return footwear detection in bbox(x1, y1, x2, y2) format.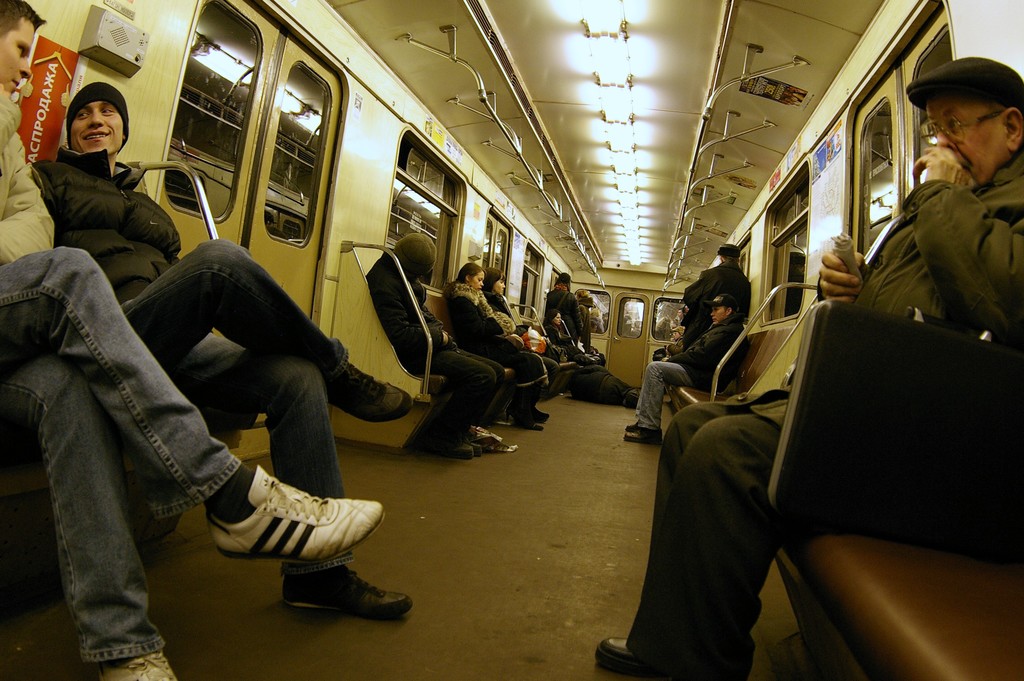
bbox(504, 402, 528, 422).
